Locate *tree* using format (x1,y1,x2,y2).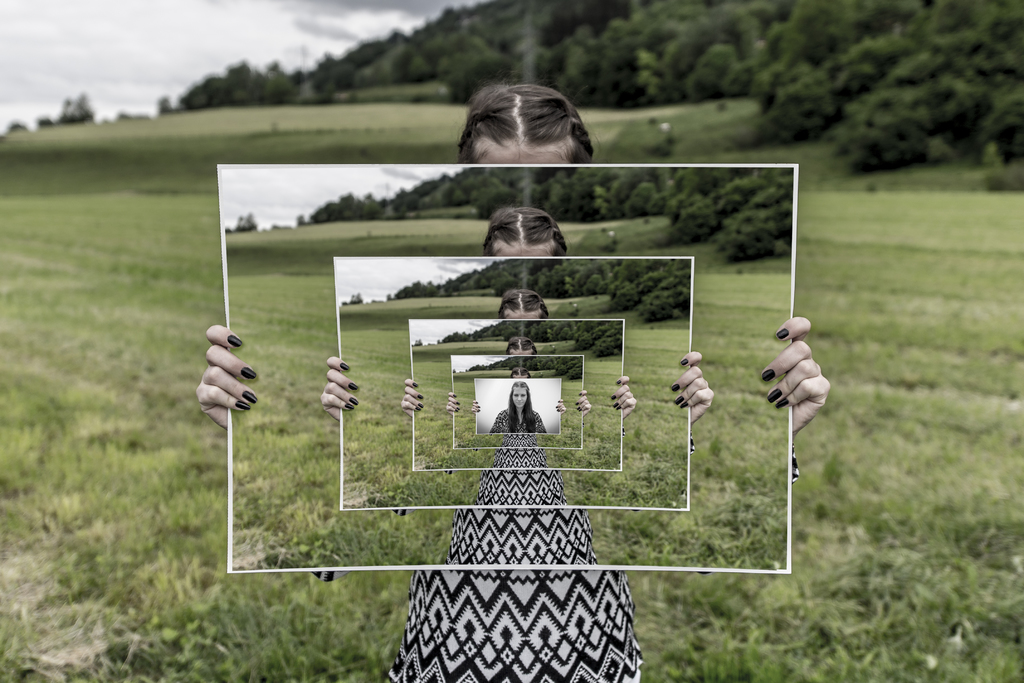
(2,117,36,133).
